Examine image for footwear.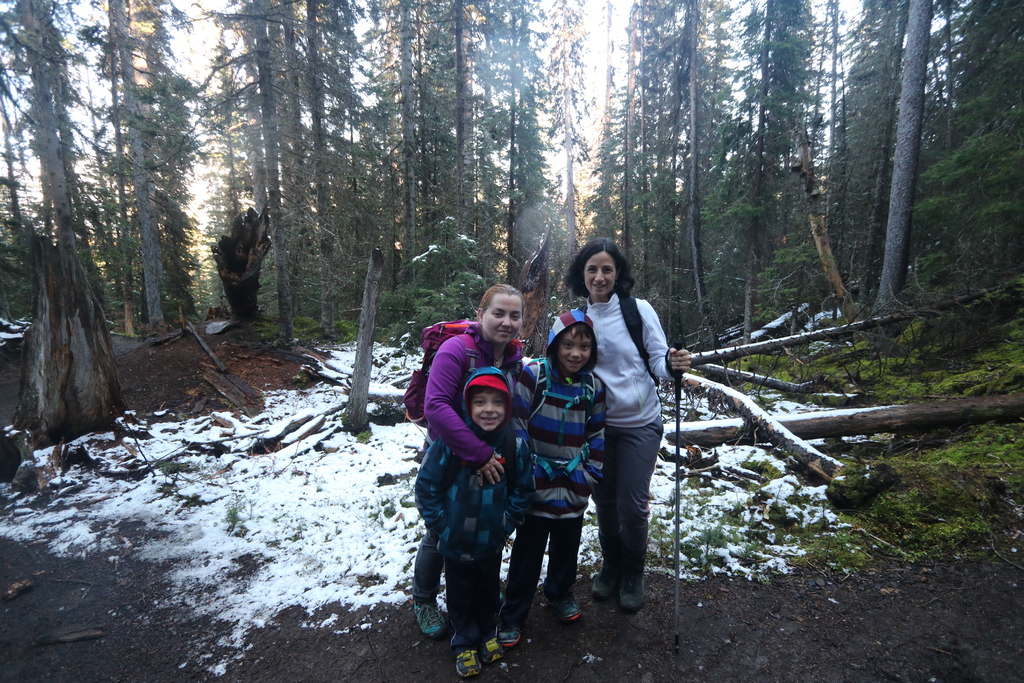
Examination result: (594,562,614,598).
